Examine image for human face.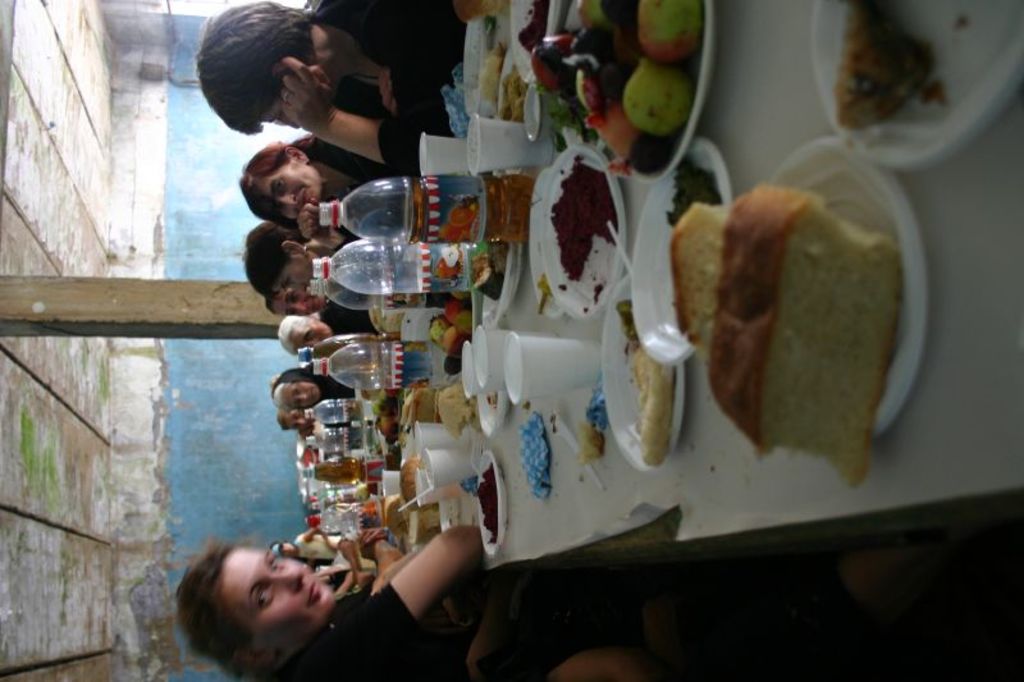
Examination result: (x1=273, y1=258, x2=319, y2=292).
